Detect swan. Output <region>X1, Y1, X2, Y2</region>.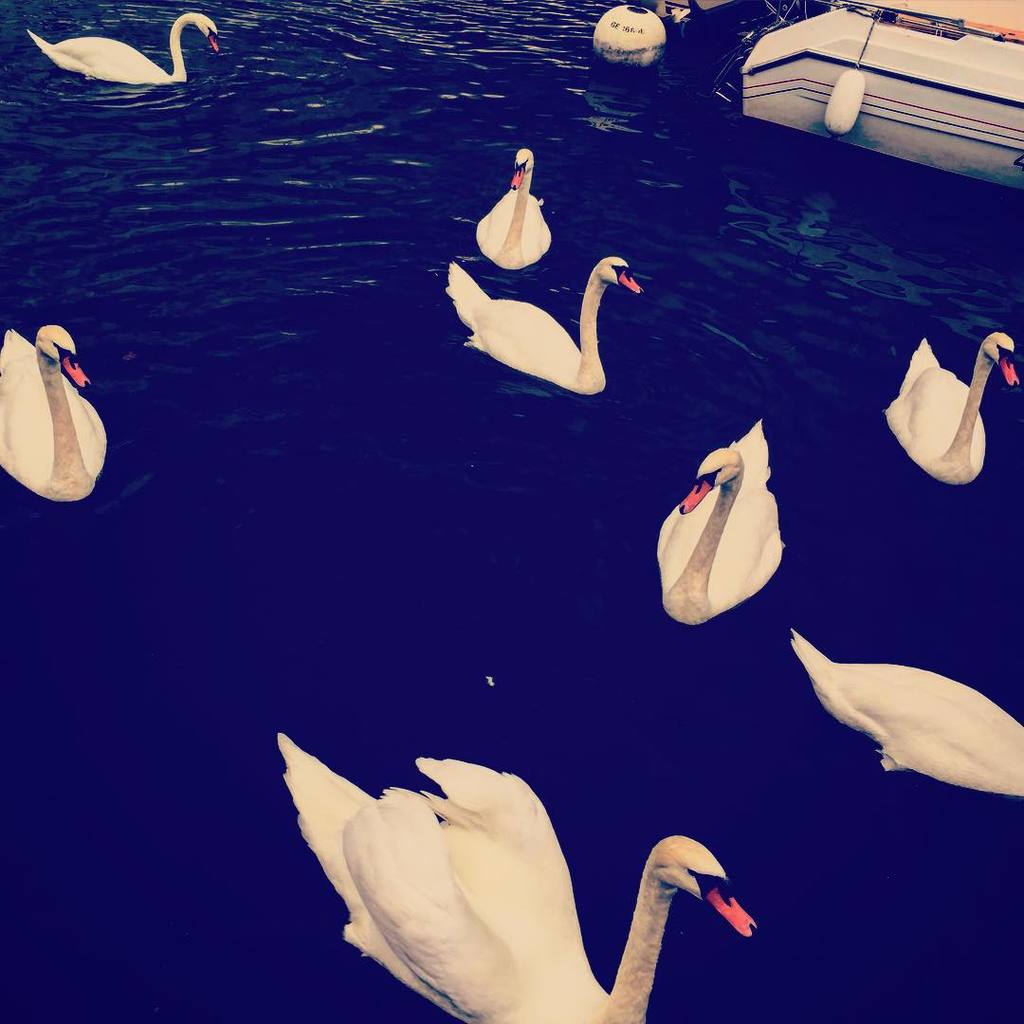
<region>472, 143, 558, 269</region>.
